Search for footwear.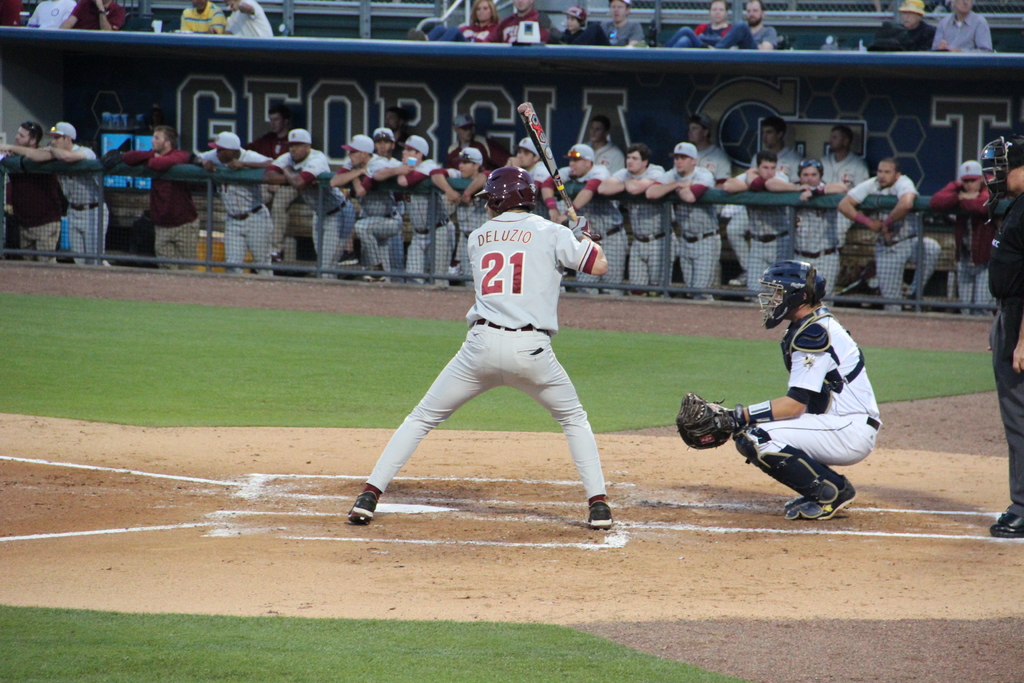
Found at box=[584, 504, 613, 525].
